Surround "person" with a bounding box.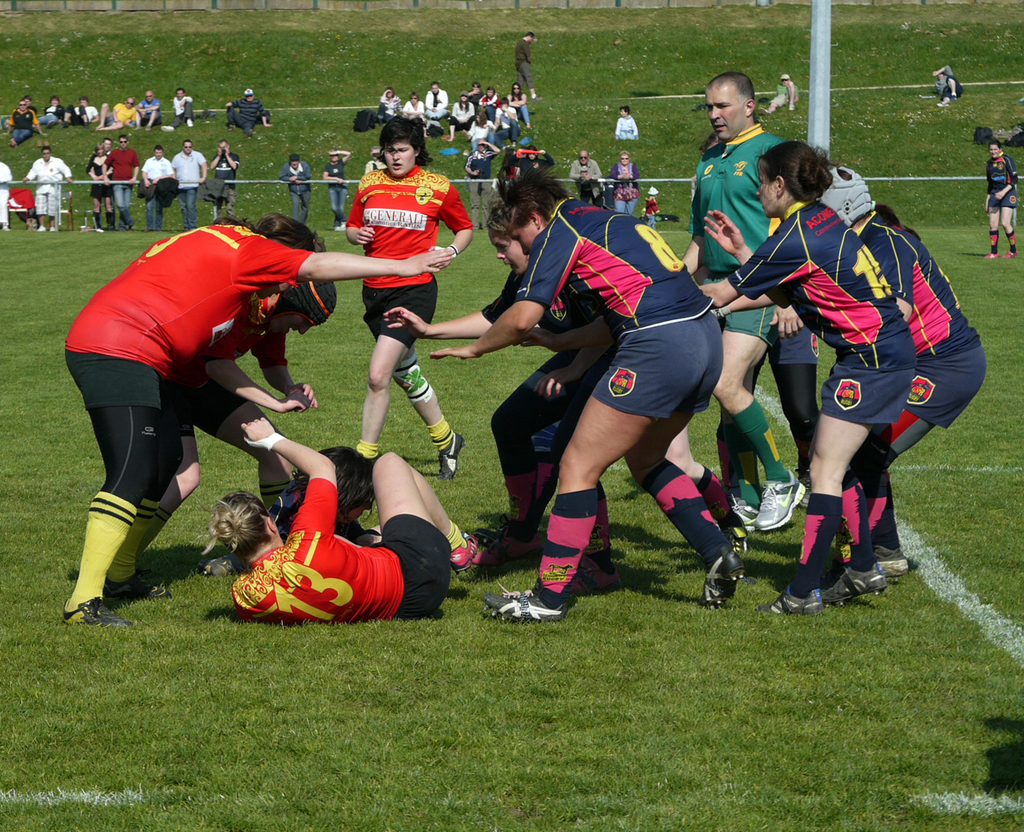
detection(102, 134, 139, 229).
